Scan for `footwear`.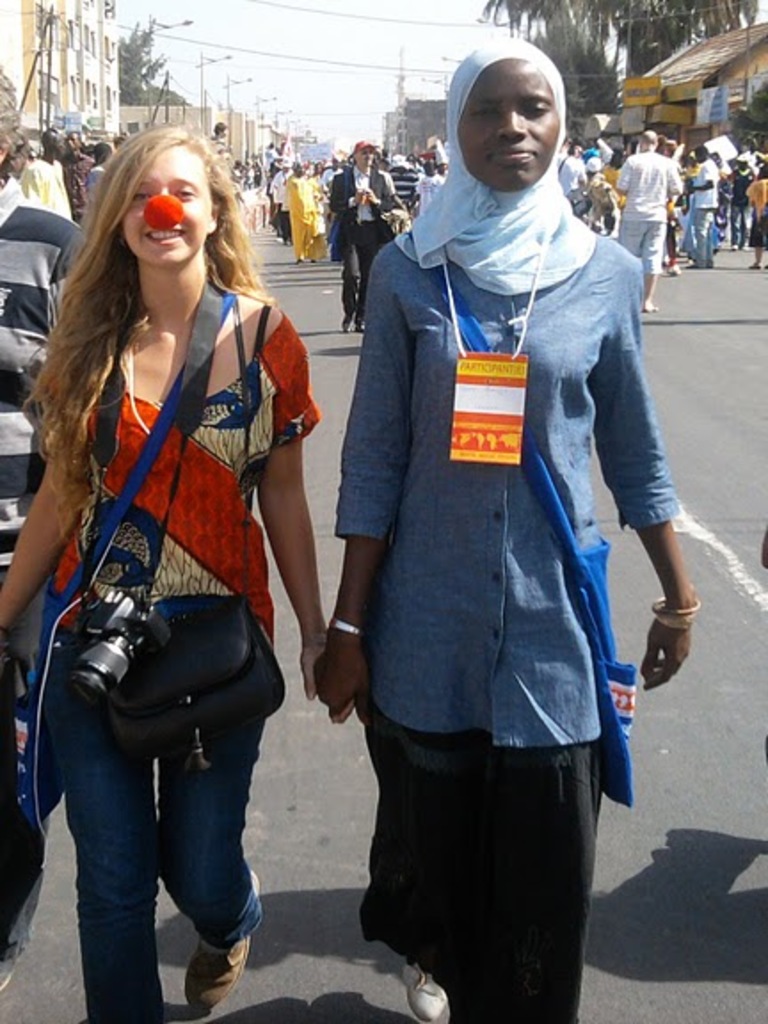
Scan result: [left=636, top=295, right=656, bottom=309].
